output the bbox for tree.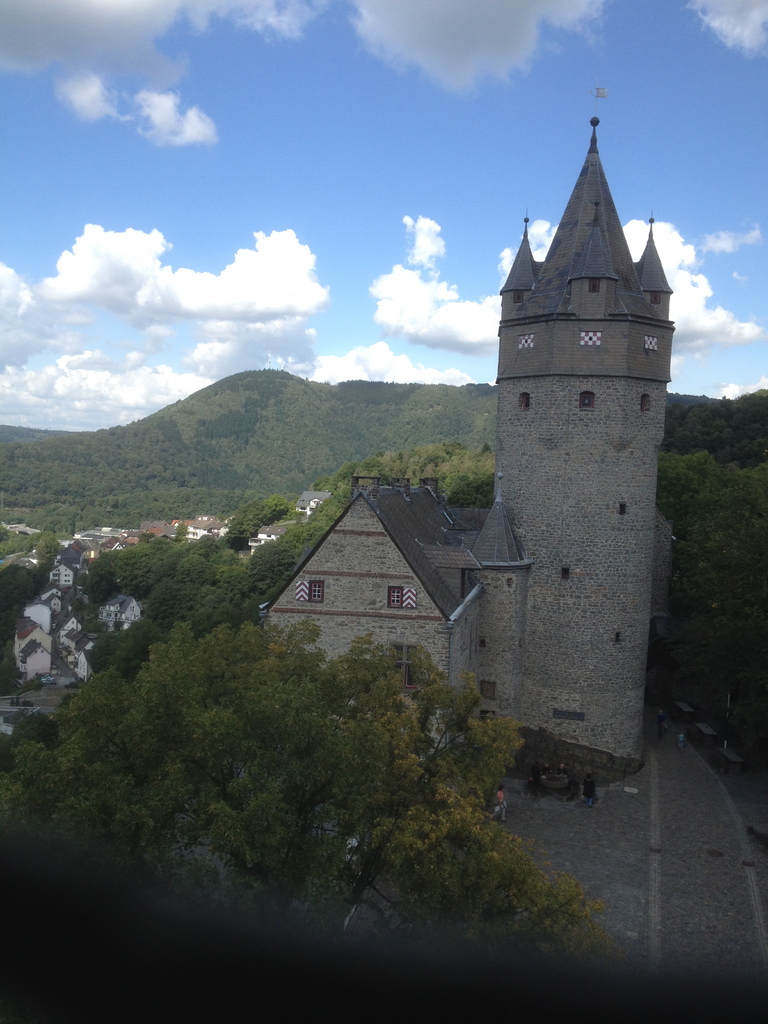
(left=352, top=436, right=506, bottom=504).
